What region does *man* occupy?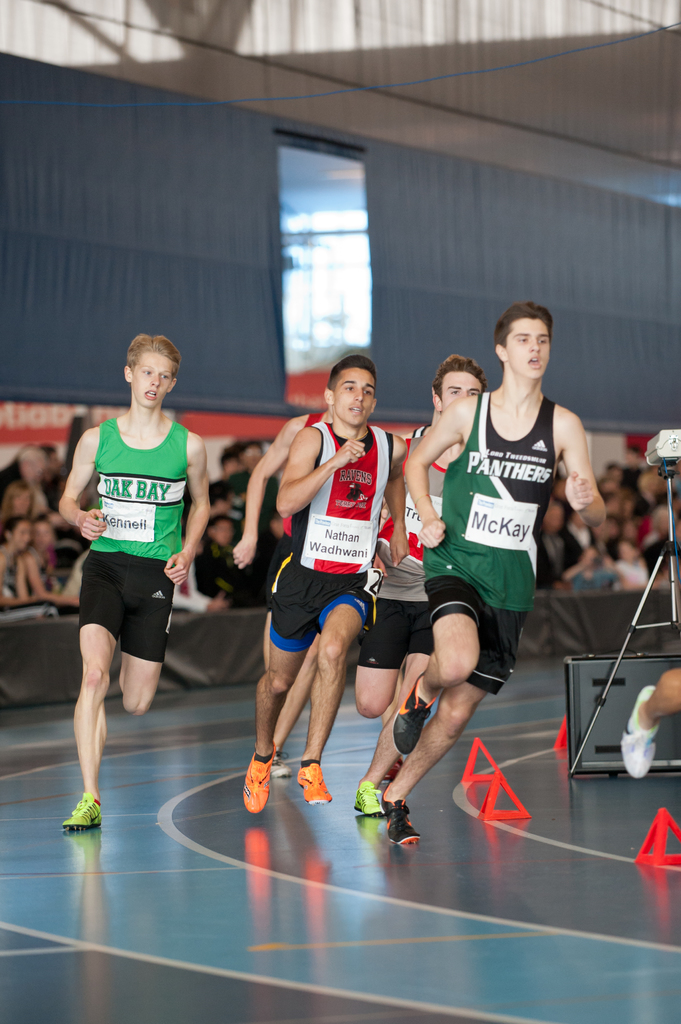
<bbox>237, 351, 412, 820</bbox>.
